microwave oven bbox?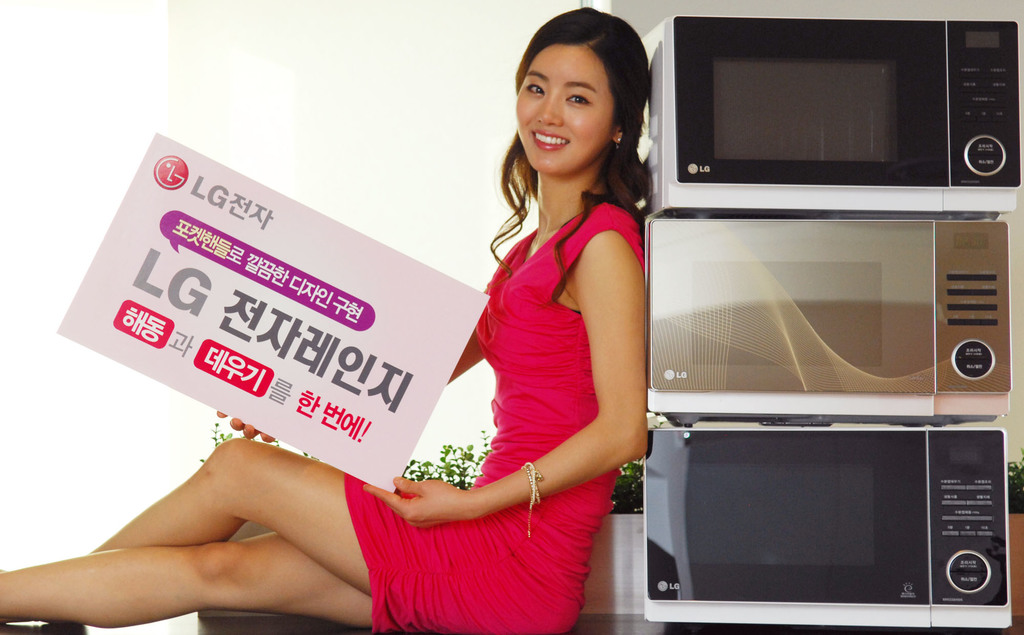
[623,172,1016,448]
